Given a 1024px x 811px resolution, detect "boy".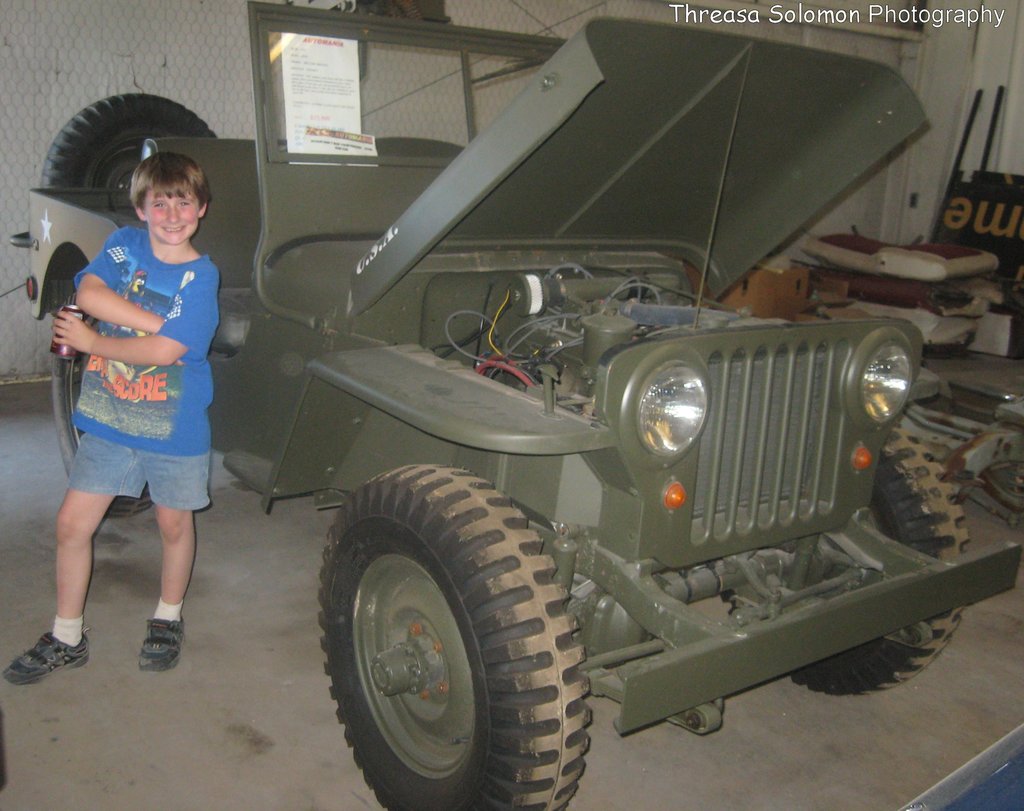
34, 138, 241, 664.
